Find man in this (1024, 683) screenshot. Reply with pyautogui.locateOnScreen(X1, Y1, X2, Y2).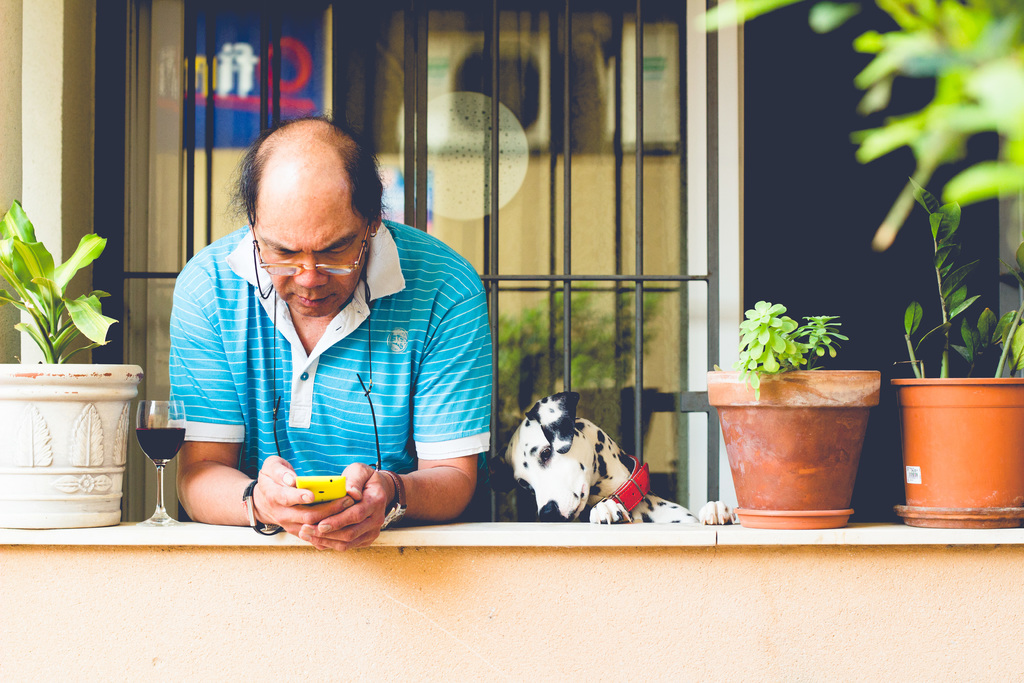
pyautogui.locateOnScreen(148, 124, 499, 550).
